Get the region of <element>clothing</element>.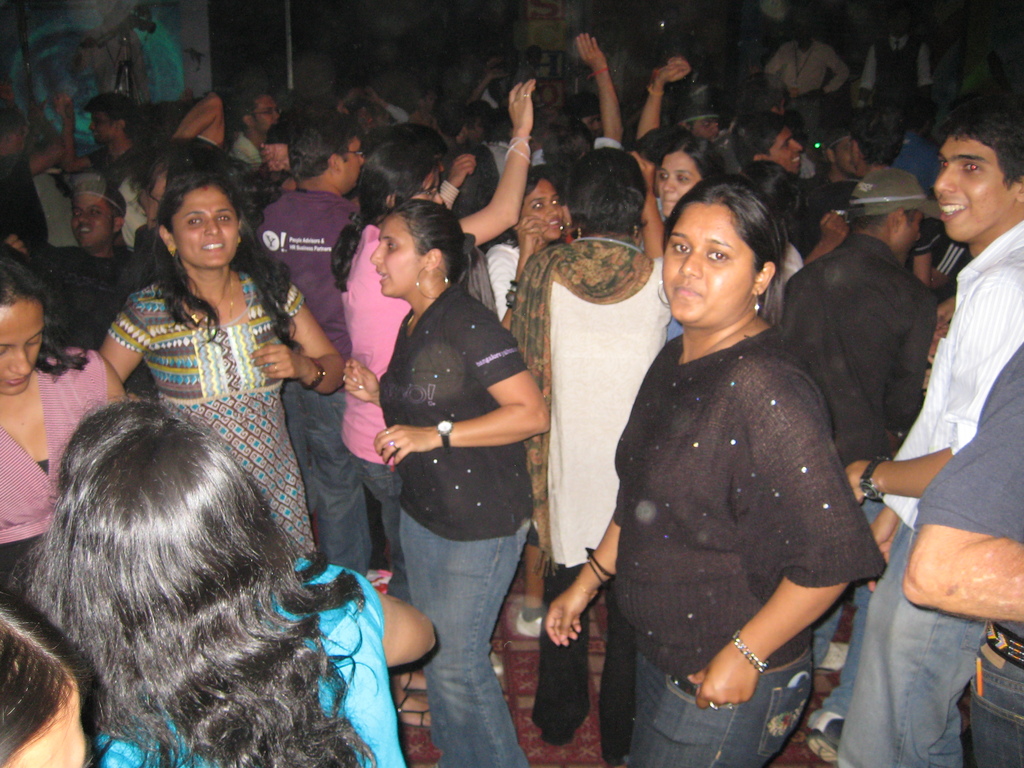
<bbox>848, 162, 927, 220</bbox>.
